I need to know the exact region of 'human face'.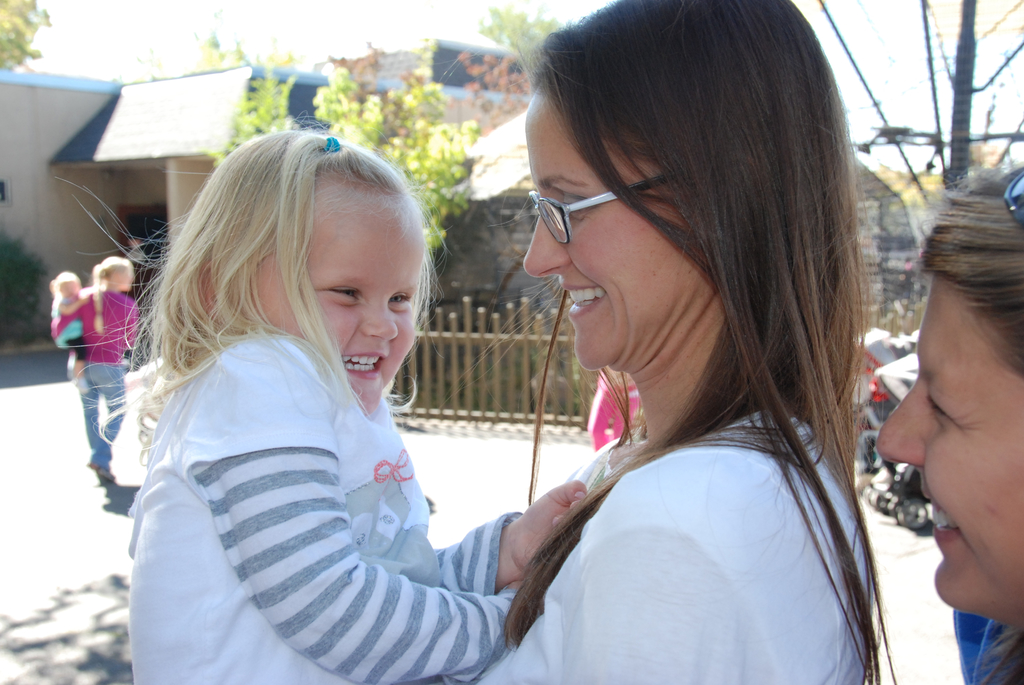
Region: (524,82,706,374).
